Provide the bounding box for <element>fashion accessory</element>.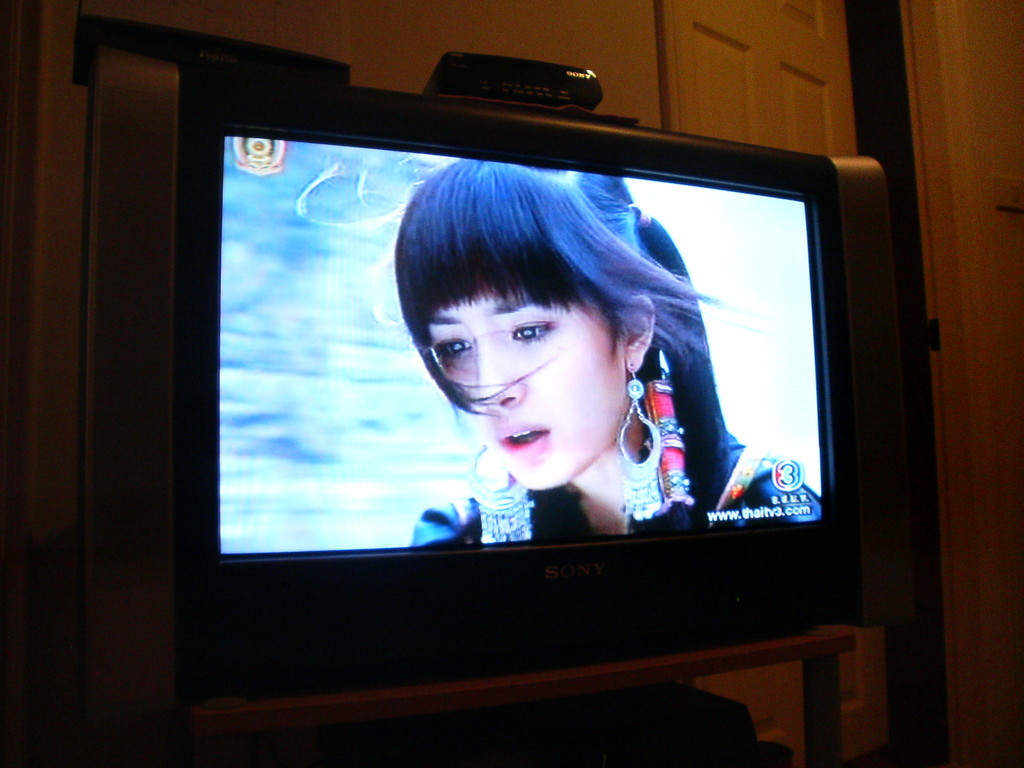
crop(643, 377, 697, 511).
